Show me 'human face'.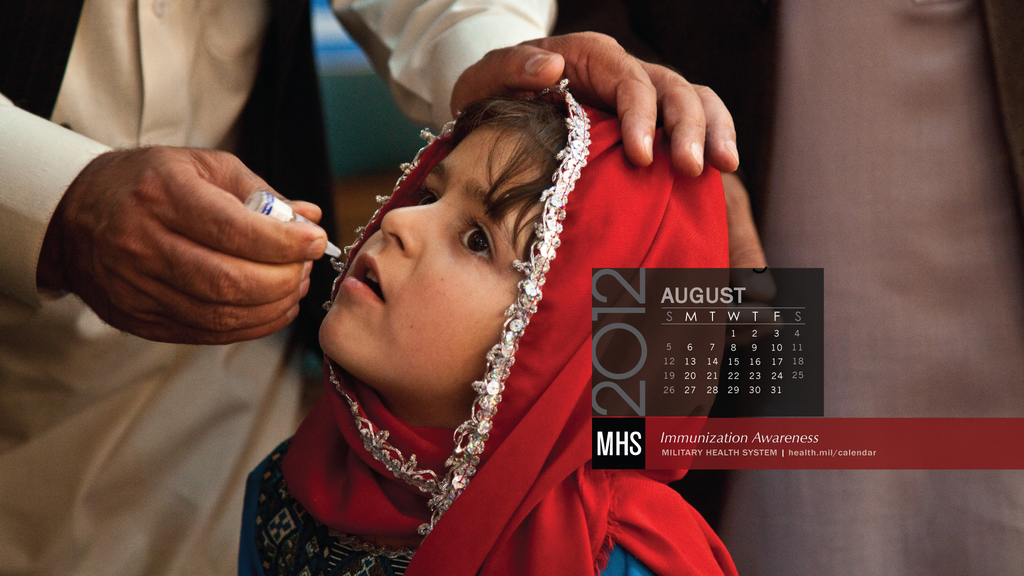
'human face' is here: select_region(316, 120, 548, 406).
